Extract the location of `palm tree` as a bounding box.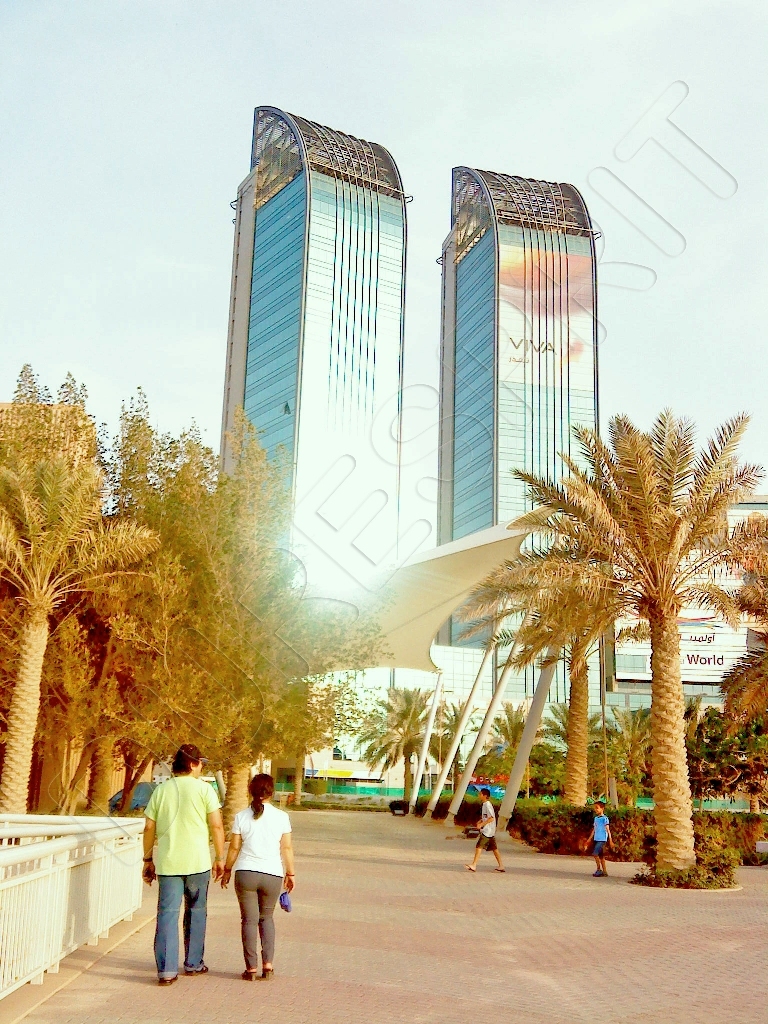
pyautogui.locateOnScreen(451, 524, 645, 808).
